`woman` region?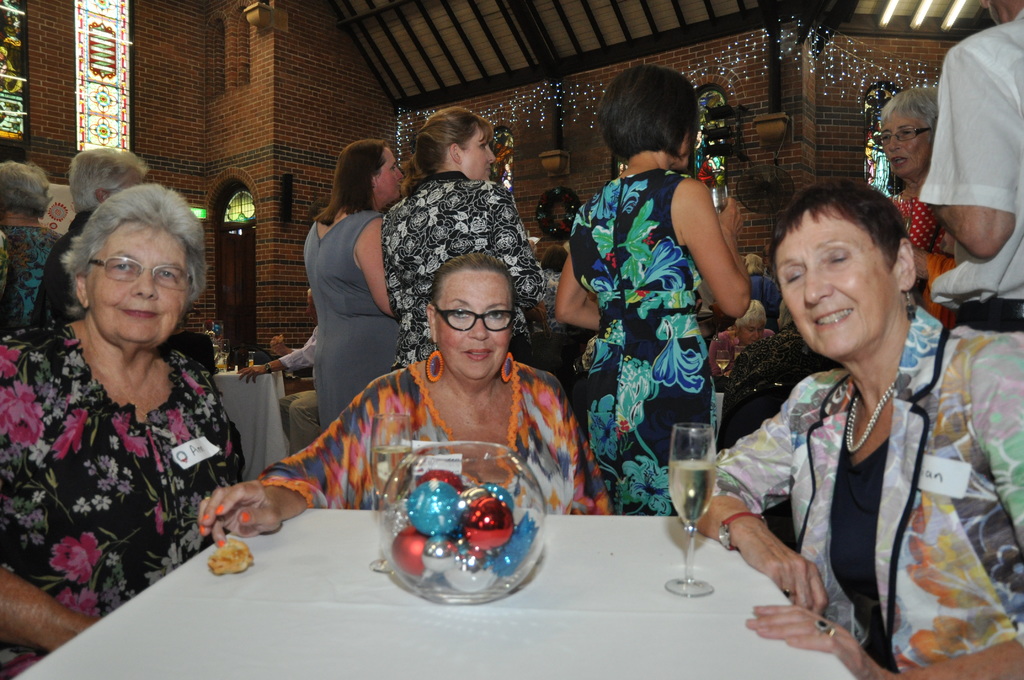
crop(0, 163, 70, 349)
